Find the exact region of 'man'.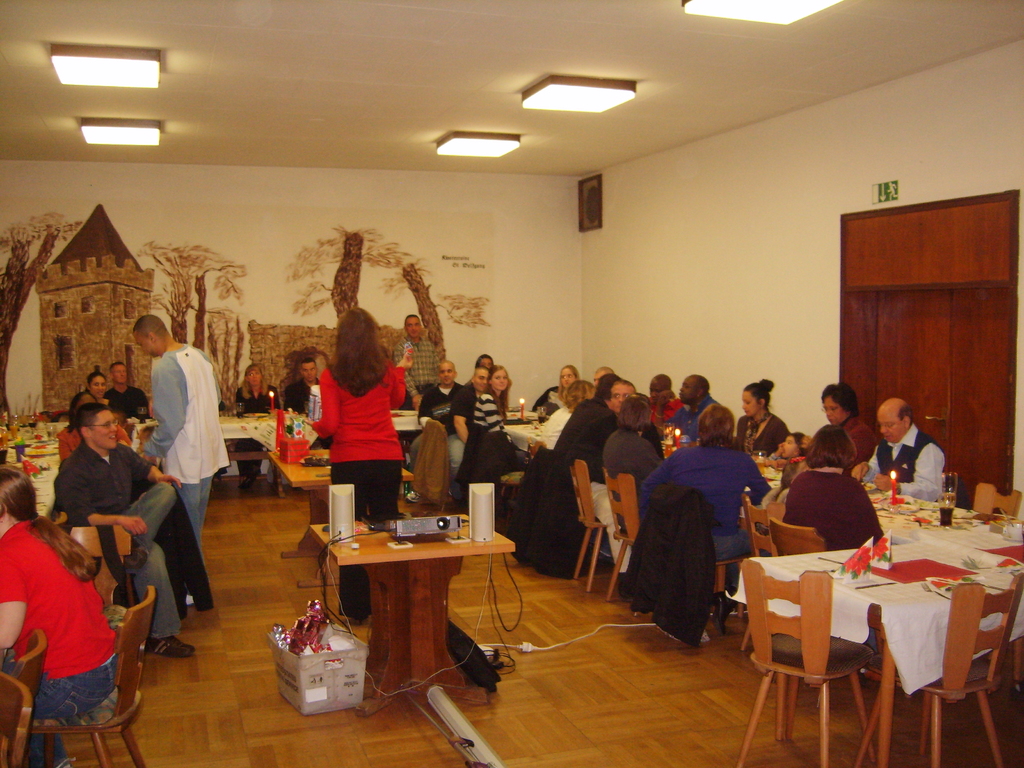
Exact region: <bbox>51, 403, 198, 660</bbox>.
